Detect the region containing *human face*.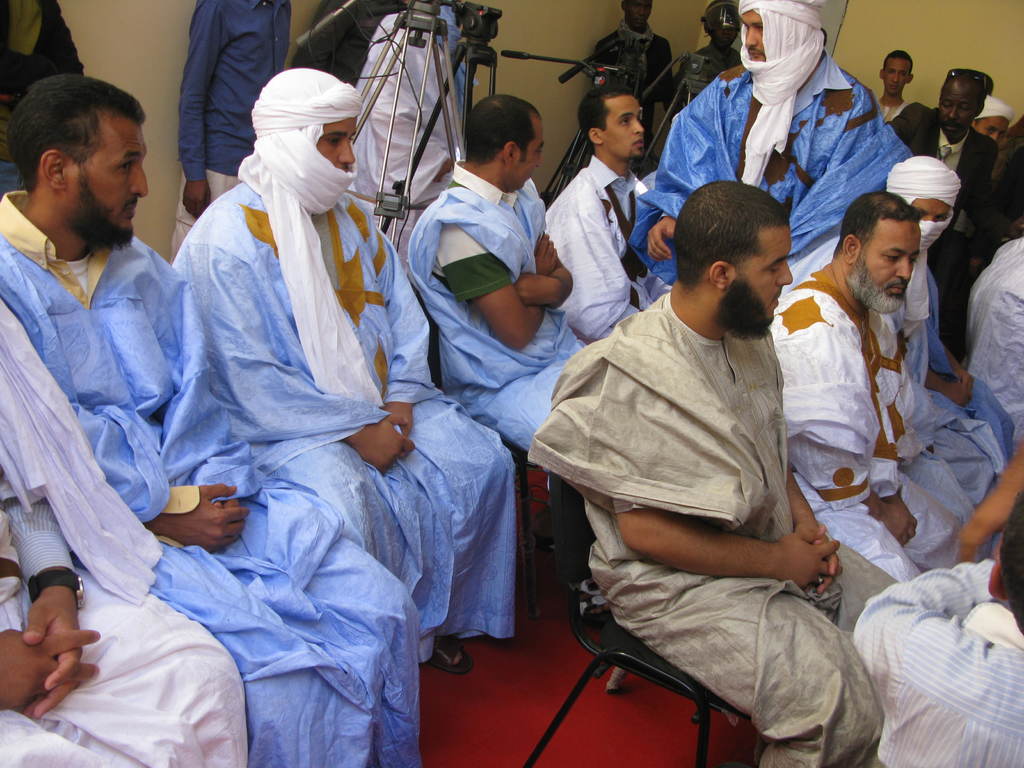
box(886, 60, 911, 97).
